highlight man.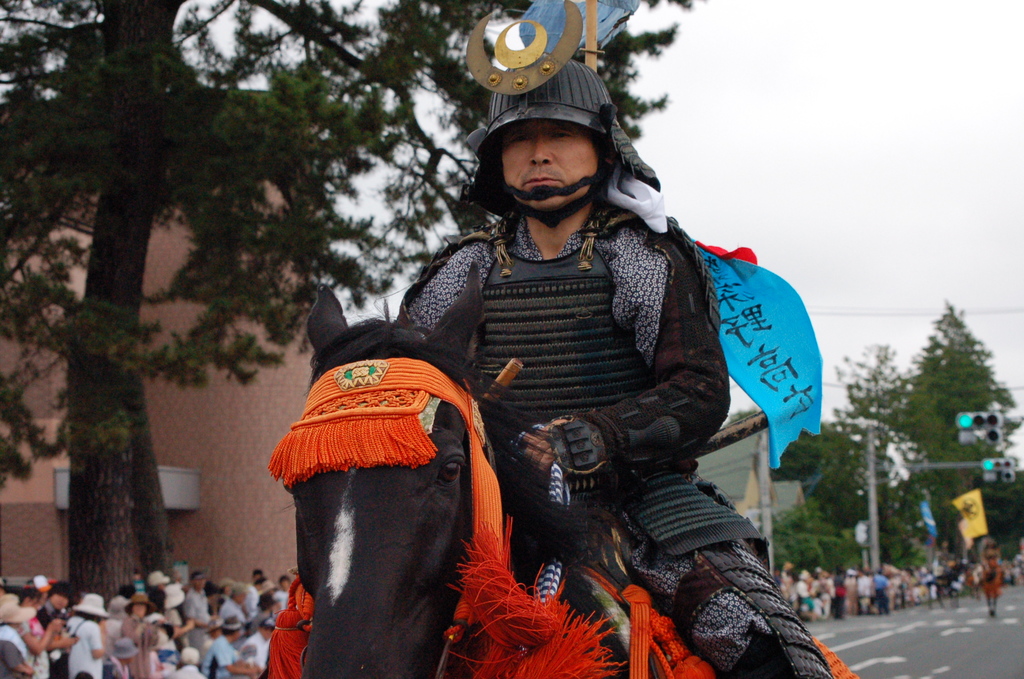
Highlighted region: [x1=202, y1=614, x2=257, y2=678].
